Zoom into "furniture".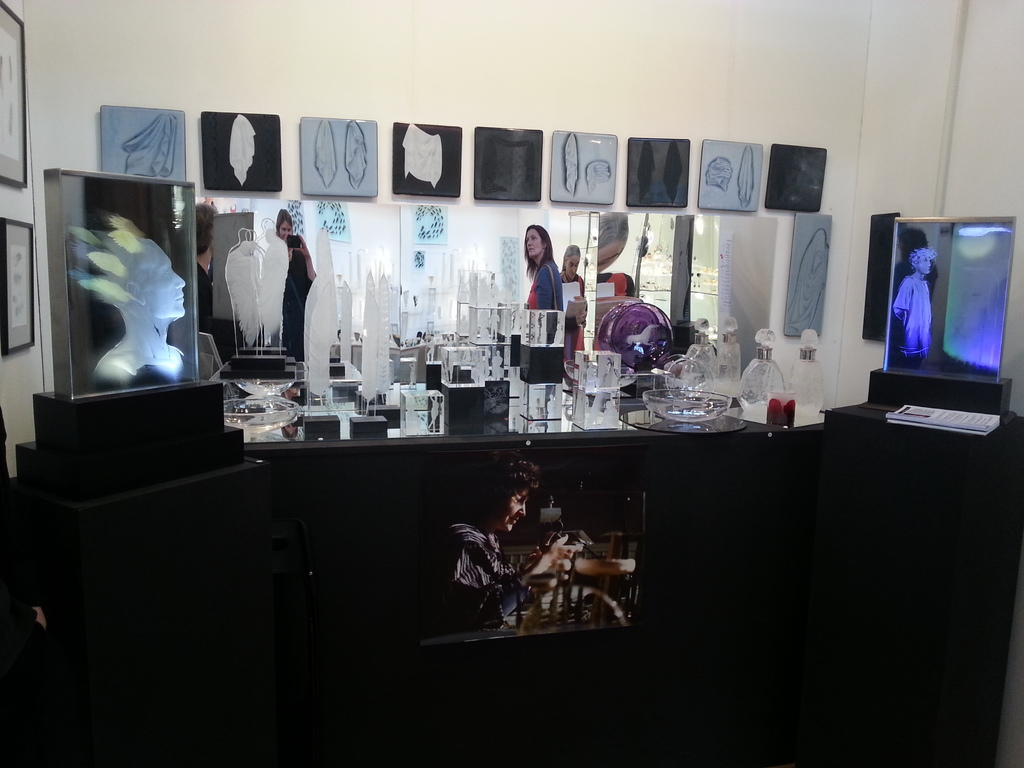
Zoom target: left=867, top=368, right=1013, bottom=419.
